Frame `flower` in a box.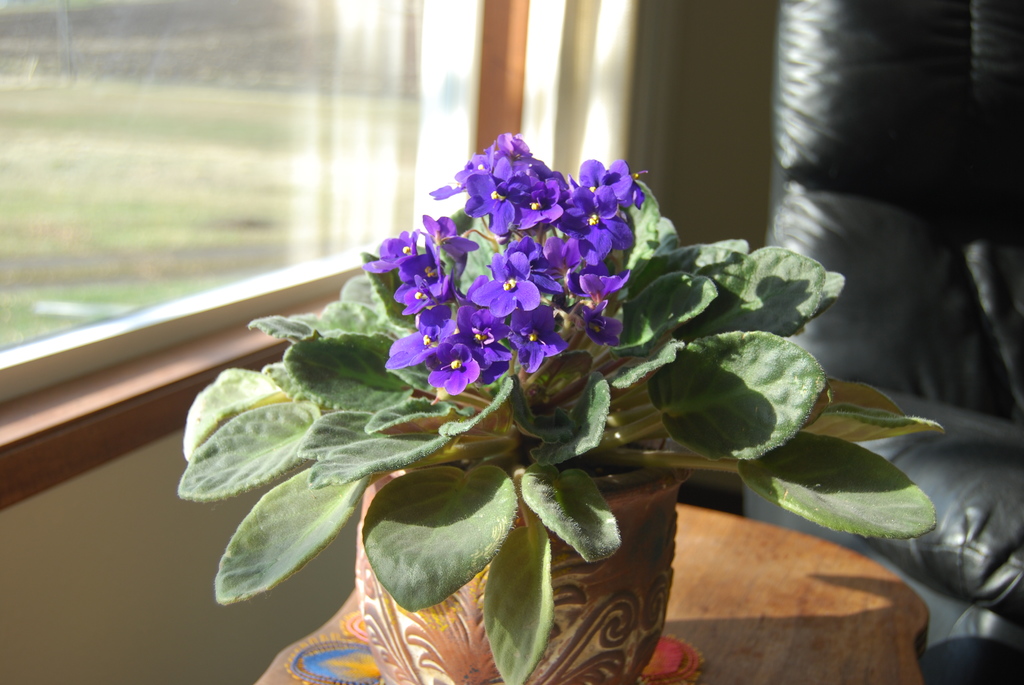
472/256/540/319.
